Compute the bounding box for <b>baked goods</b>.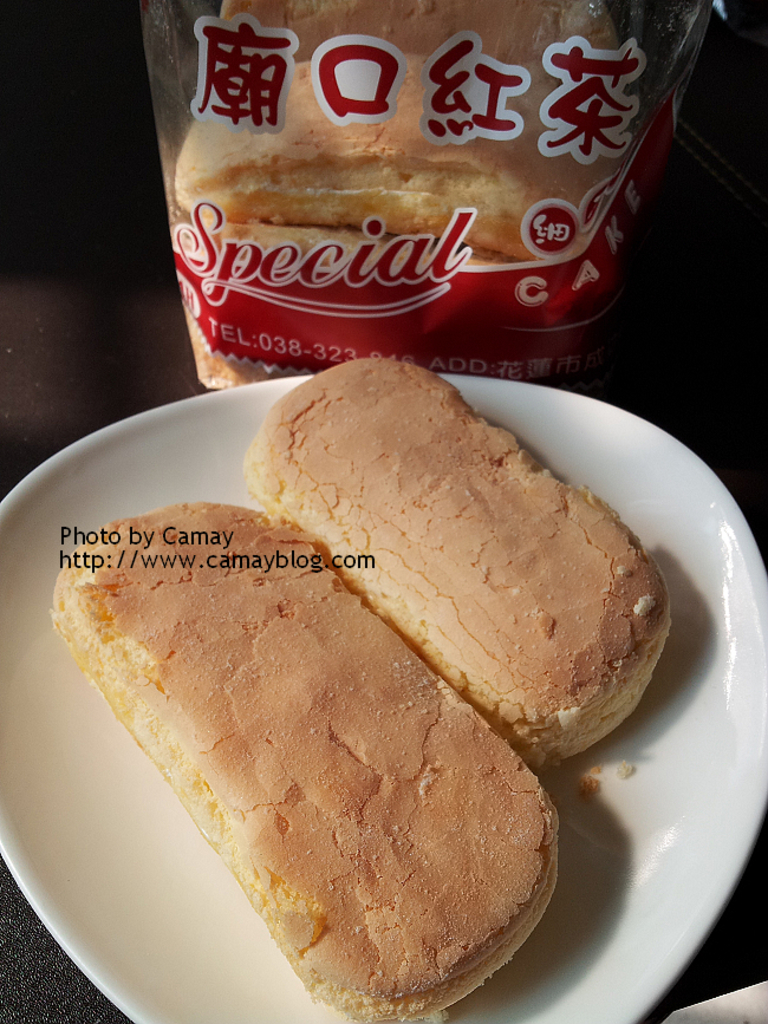
region(83, 487, 557, 1015).
